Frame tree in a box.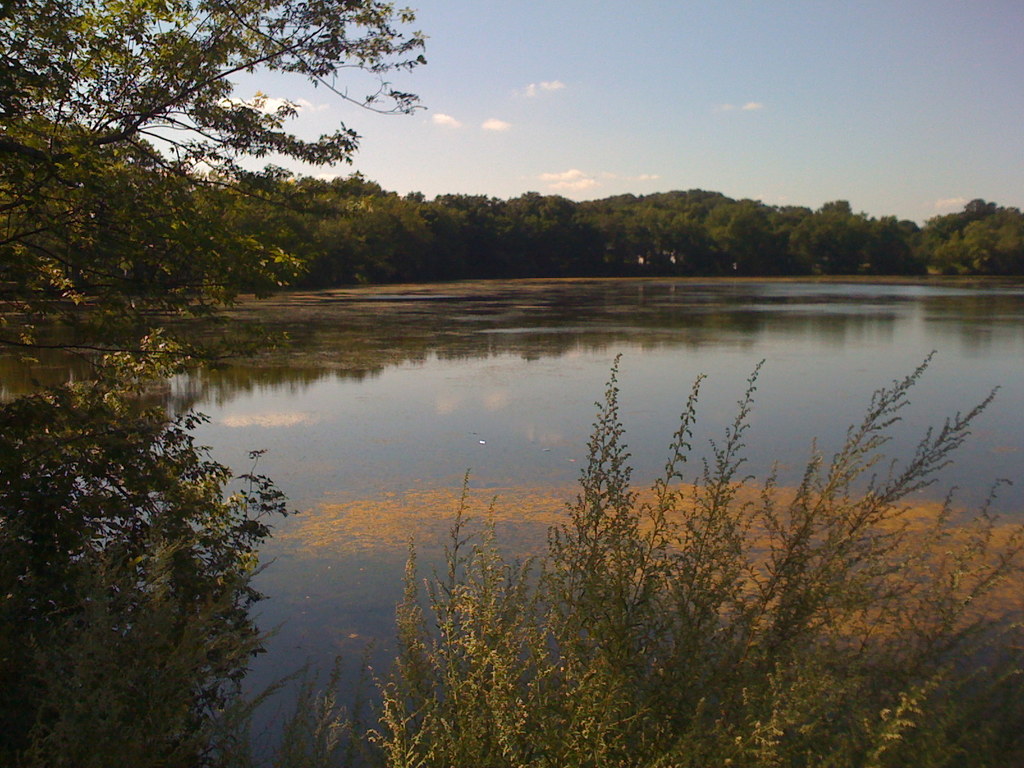
(left=0, top=0, right=429, bottom=312).
